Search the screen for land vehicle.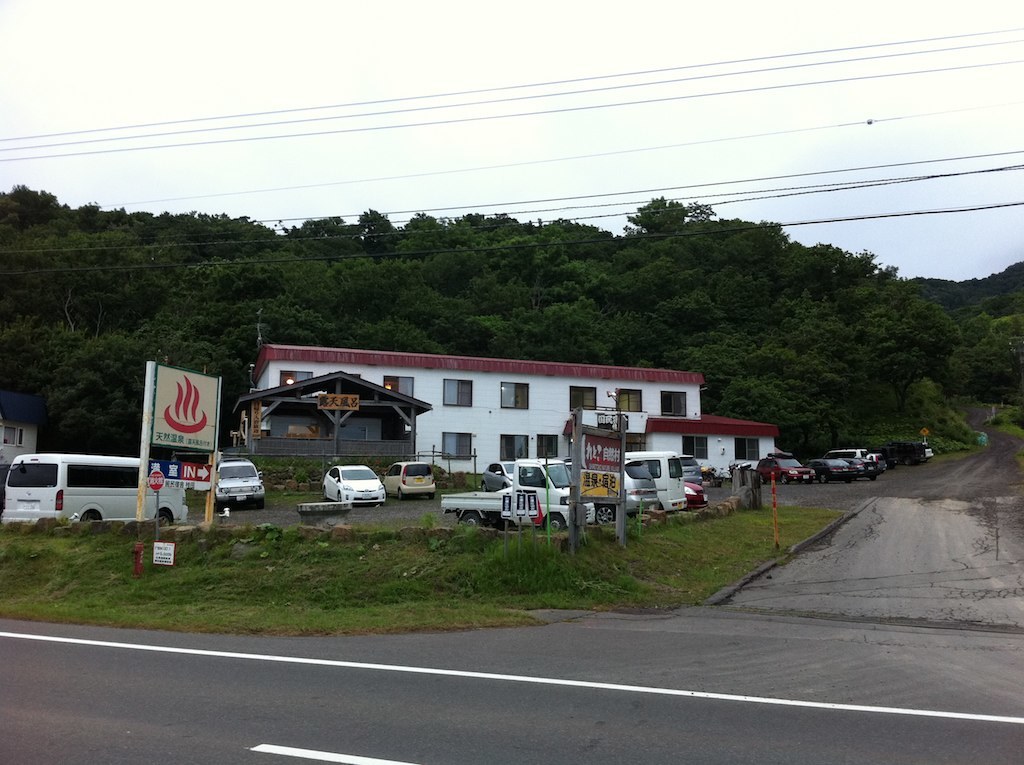
Found at x1=322, y1=465, x2=388, y2=503.
